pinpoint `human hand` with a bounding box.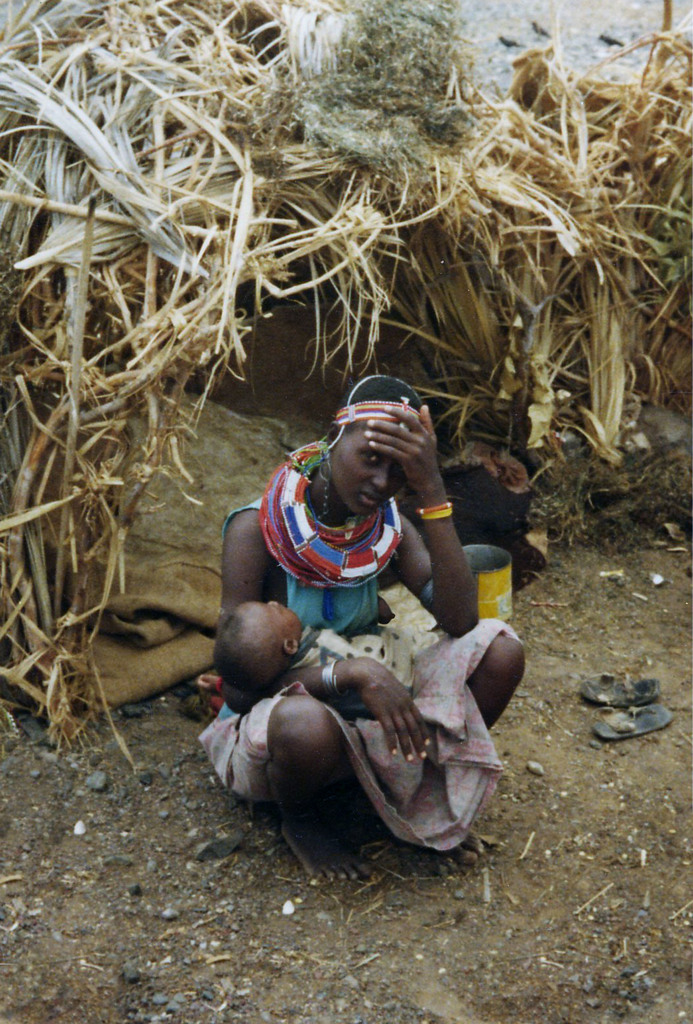
bbox=(363, 402, 440, 498).
